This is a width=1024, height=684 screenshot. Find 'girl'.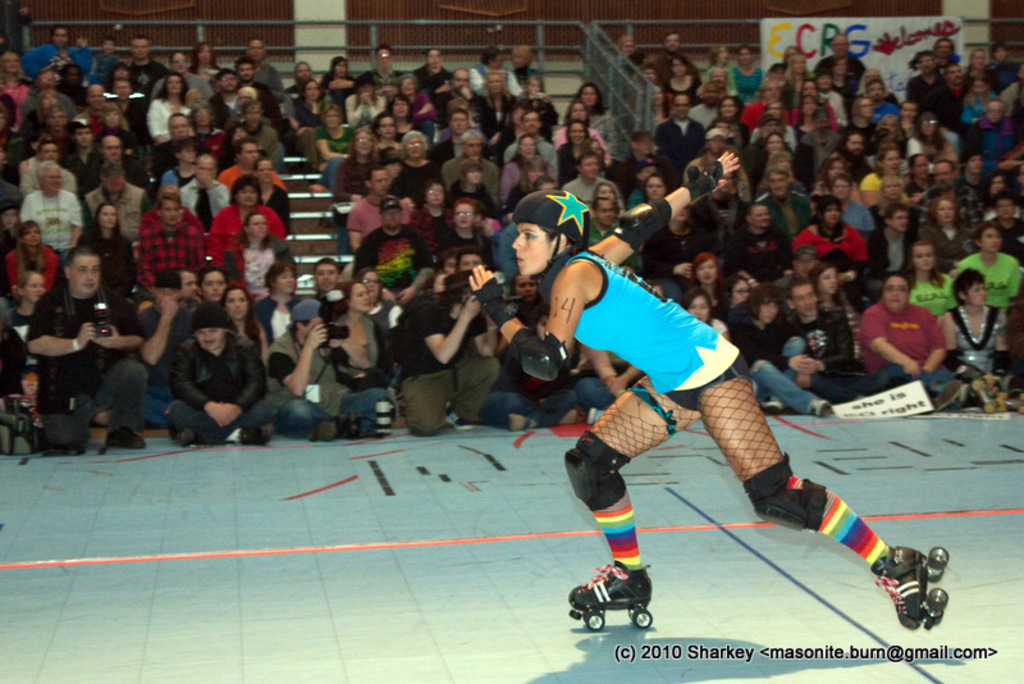
Bounding box: l=692, t=250, r=726, b=311.
